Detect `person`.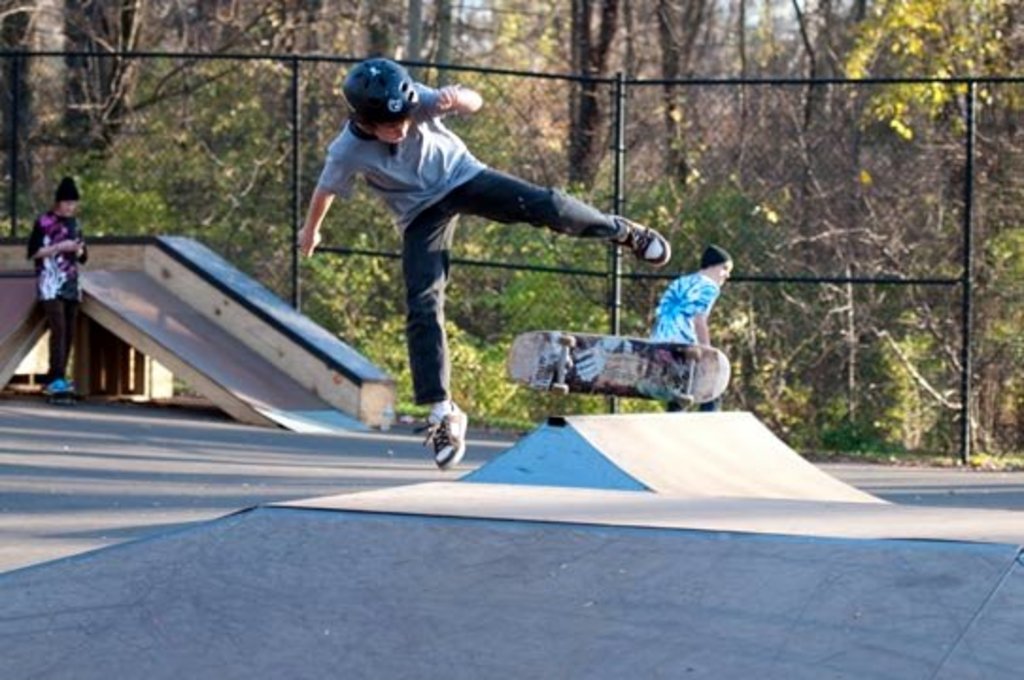
Detected at region(23, 172, 89, 399).
